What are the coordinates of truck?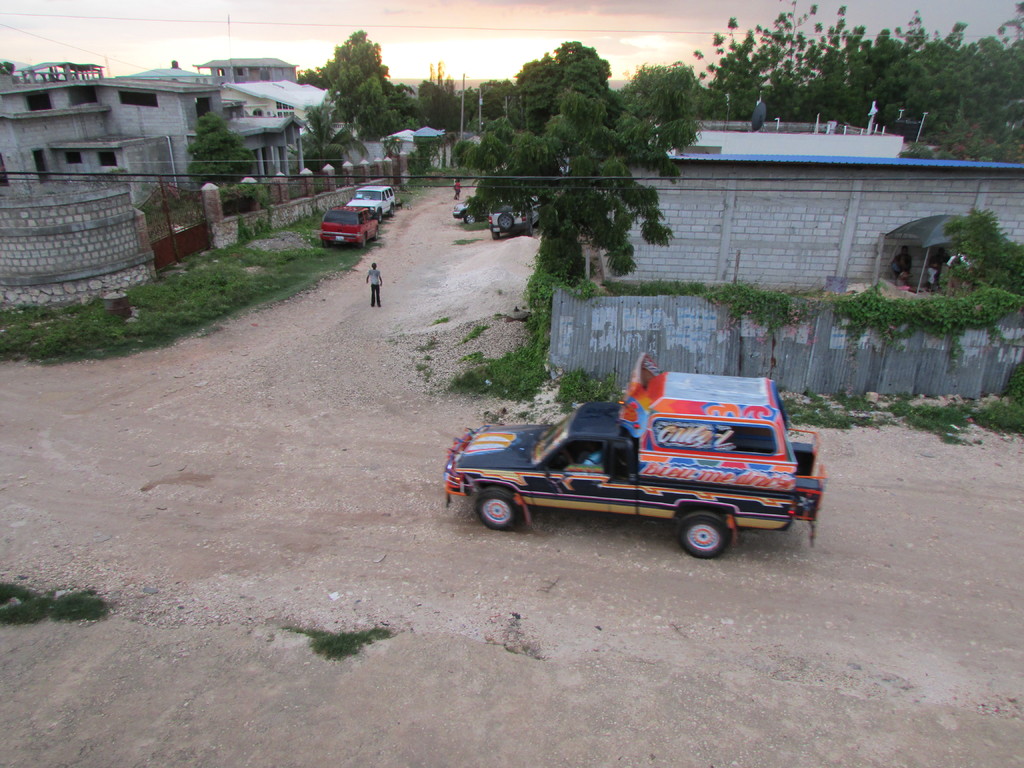
453,377,817,564.
